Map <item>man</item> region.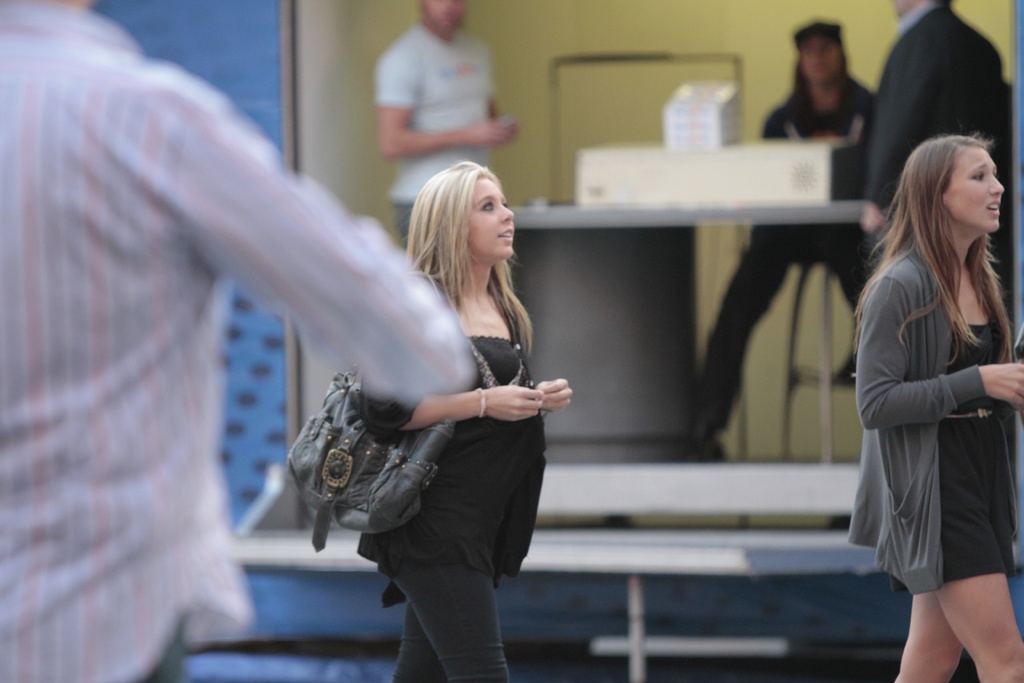
Mapped to box=[864, 0, 1009, 240].
